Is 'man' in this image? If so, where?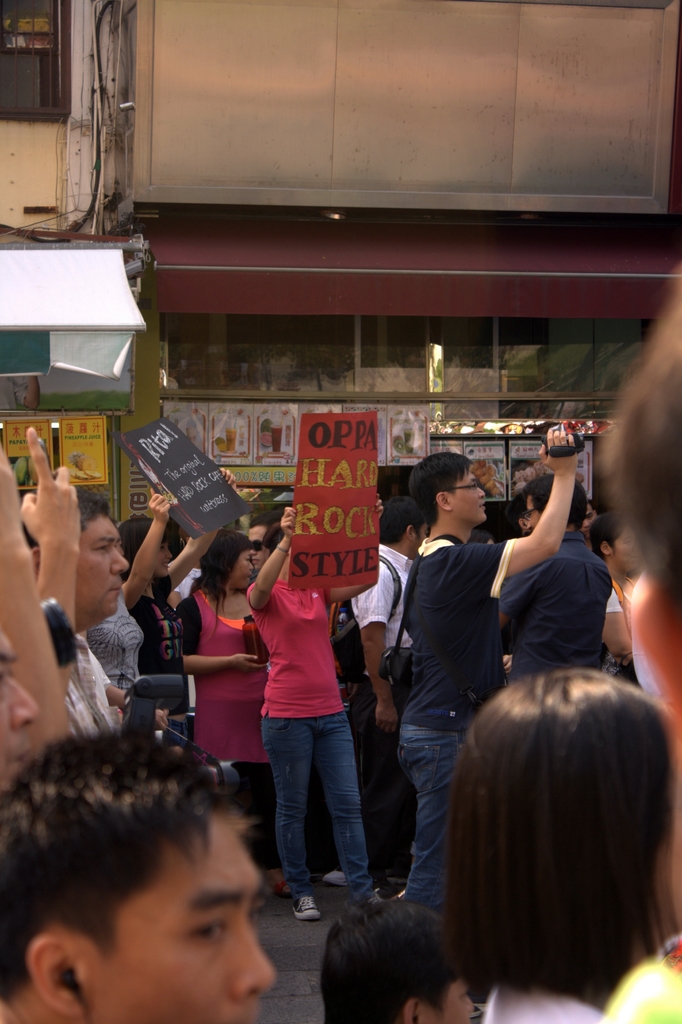
Yes, at Rect(382, 410, 580, 942).
